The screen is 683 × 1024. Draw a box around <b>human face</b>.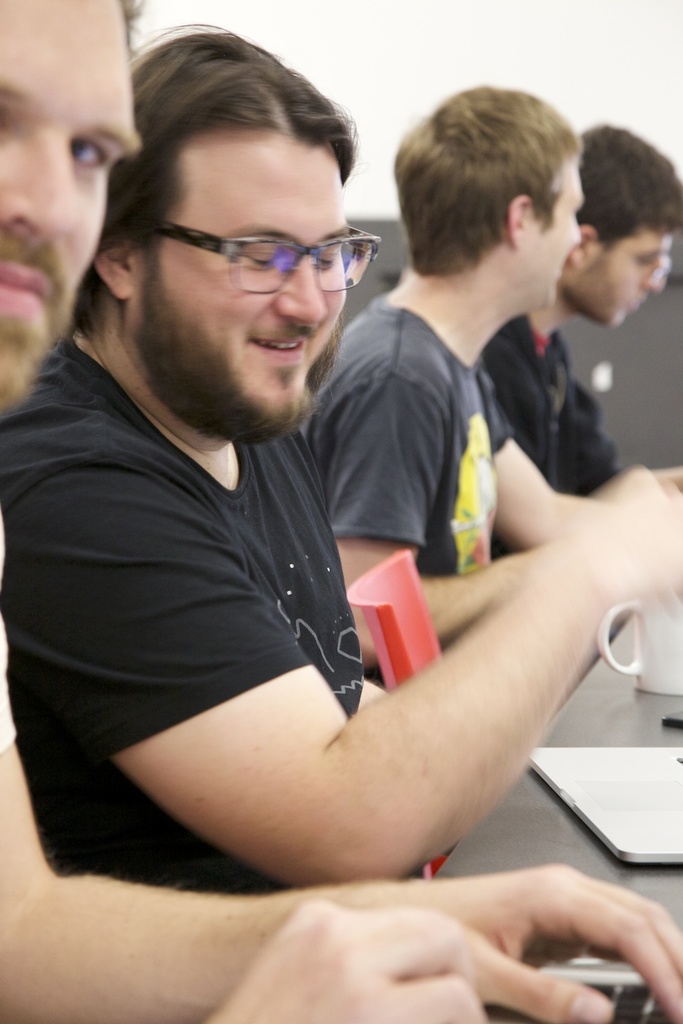
[left=164, top=132, right=354, bottom=416].
